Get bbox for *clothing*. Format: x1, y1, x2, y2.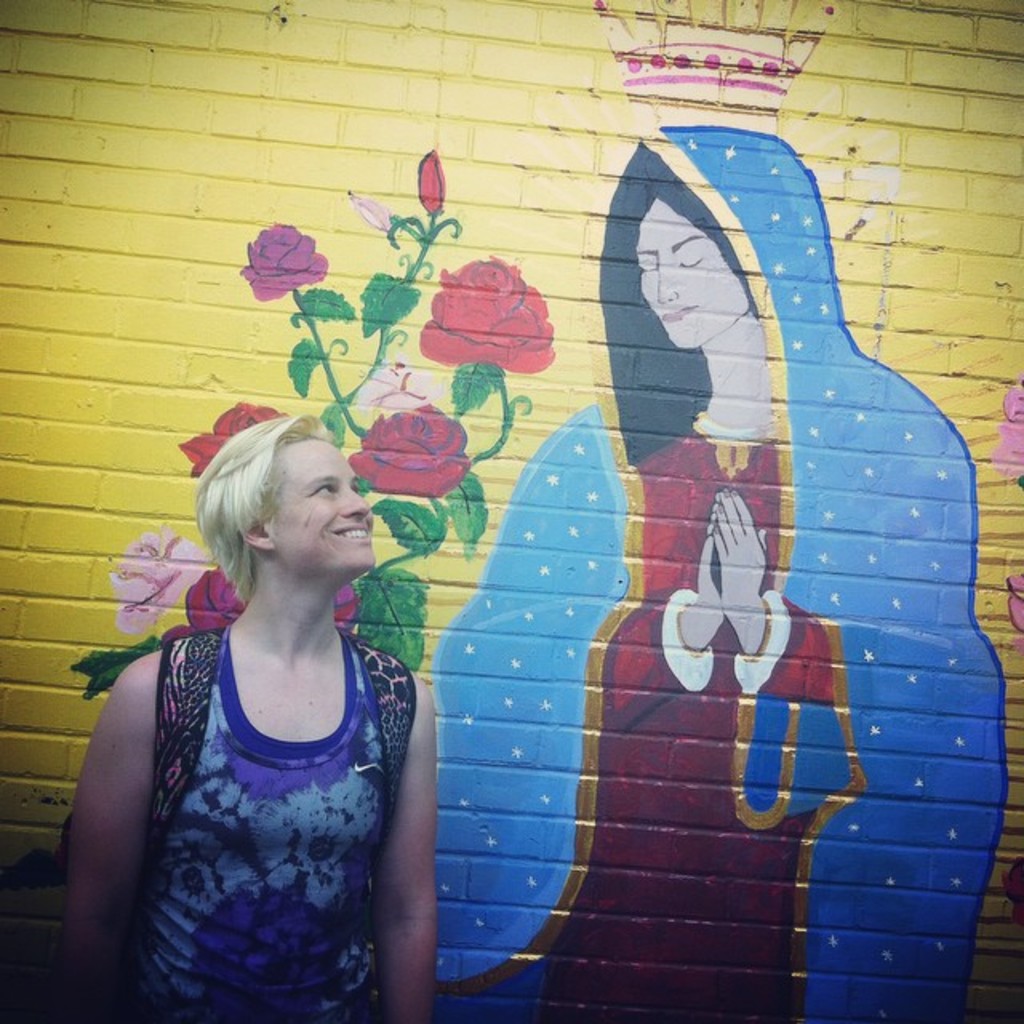
435, 120, 1011, 1022.
